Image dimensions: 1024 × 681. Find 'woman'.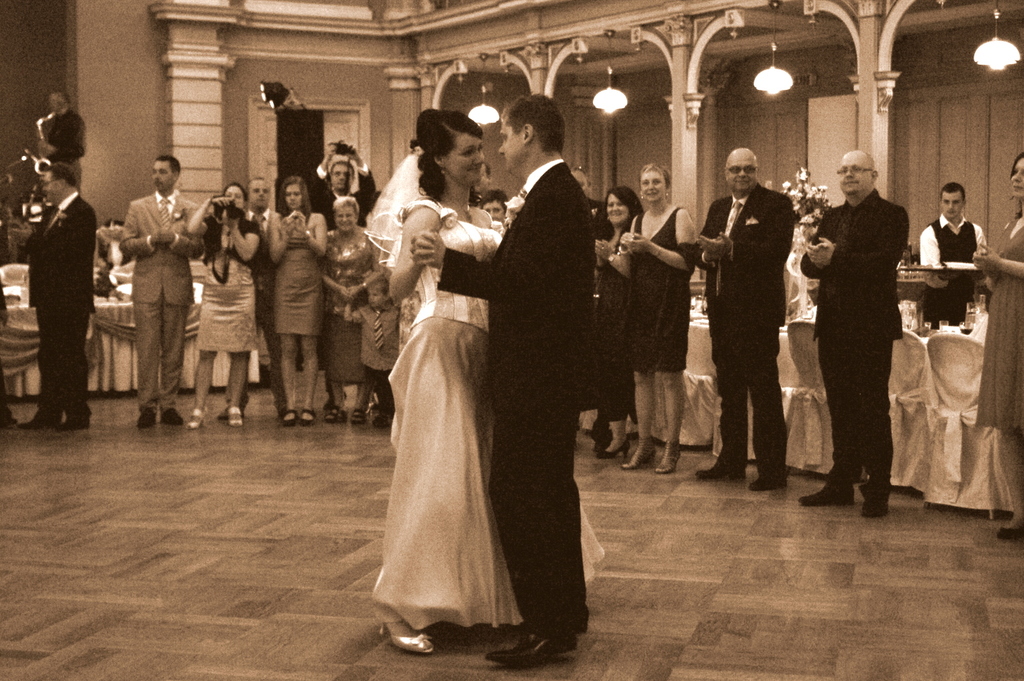
l=964, t=154, r=1023, b=556.
